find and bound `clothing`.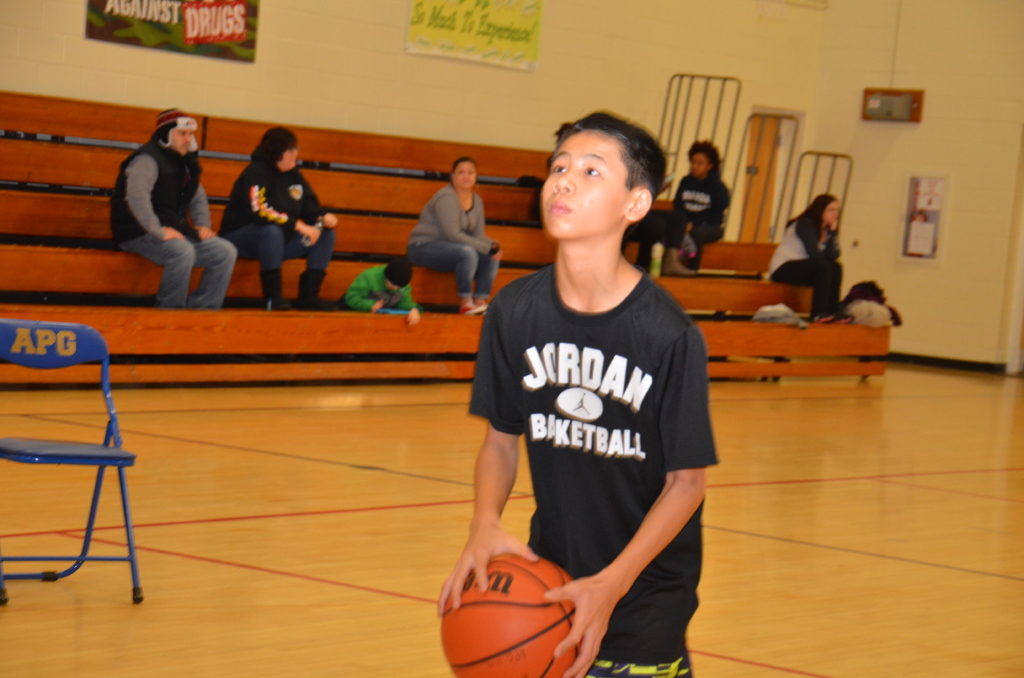
Bound: [left=111, top=138, right=237, bottom=309].
